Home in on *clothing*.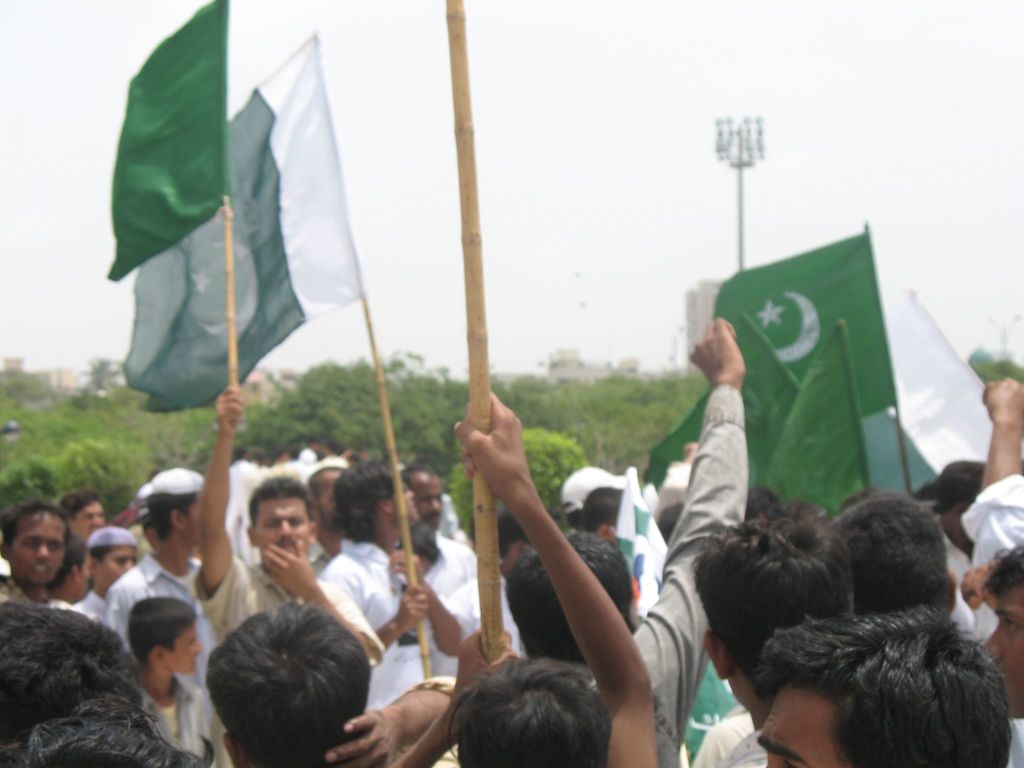
Homed in at BBox(694, 705, 750, 767).
